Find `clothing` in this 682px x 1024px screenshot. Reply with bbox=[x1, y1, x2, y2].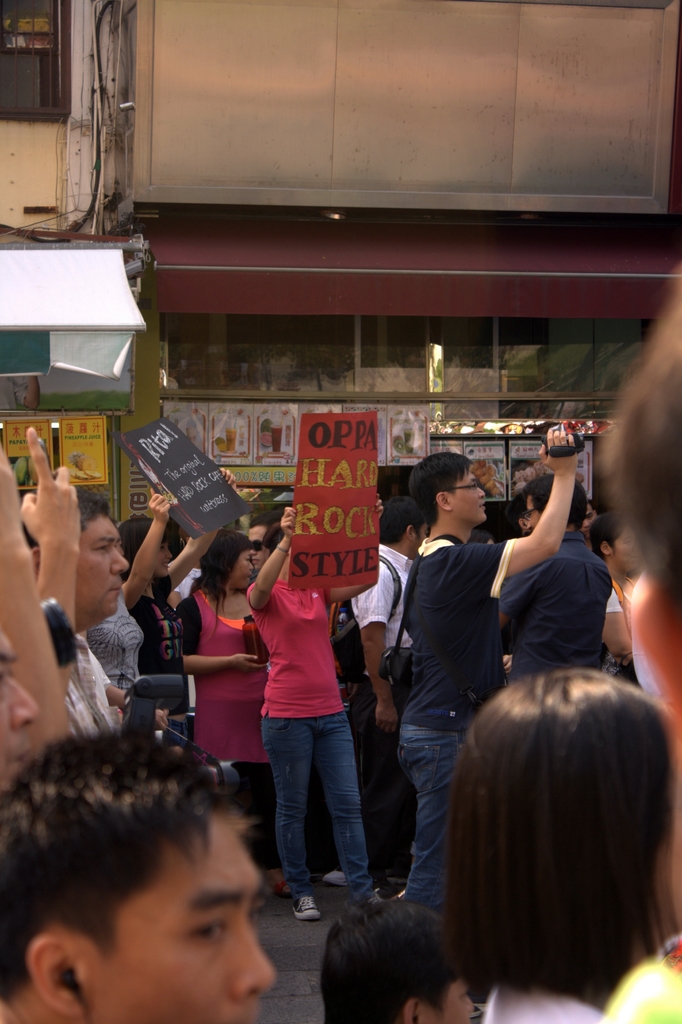
bbox=[170, 591, 271, 771].
